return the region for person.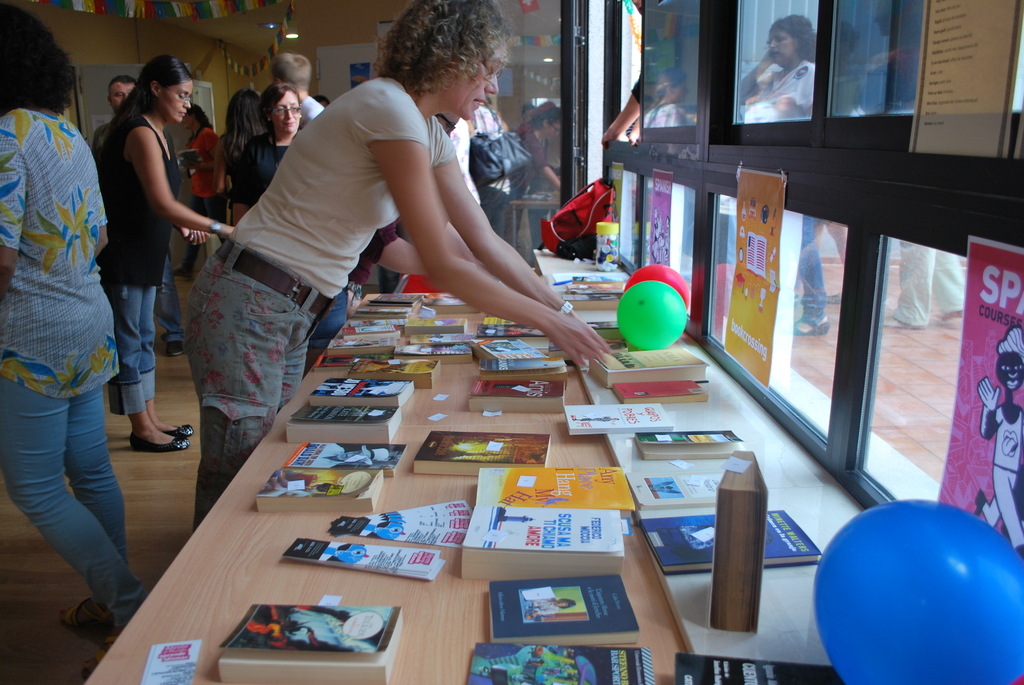
228, 76, 318, 230.
